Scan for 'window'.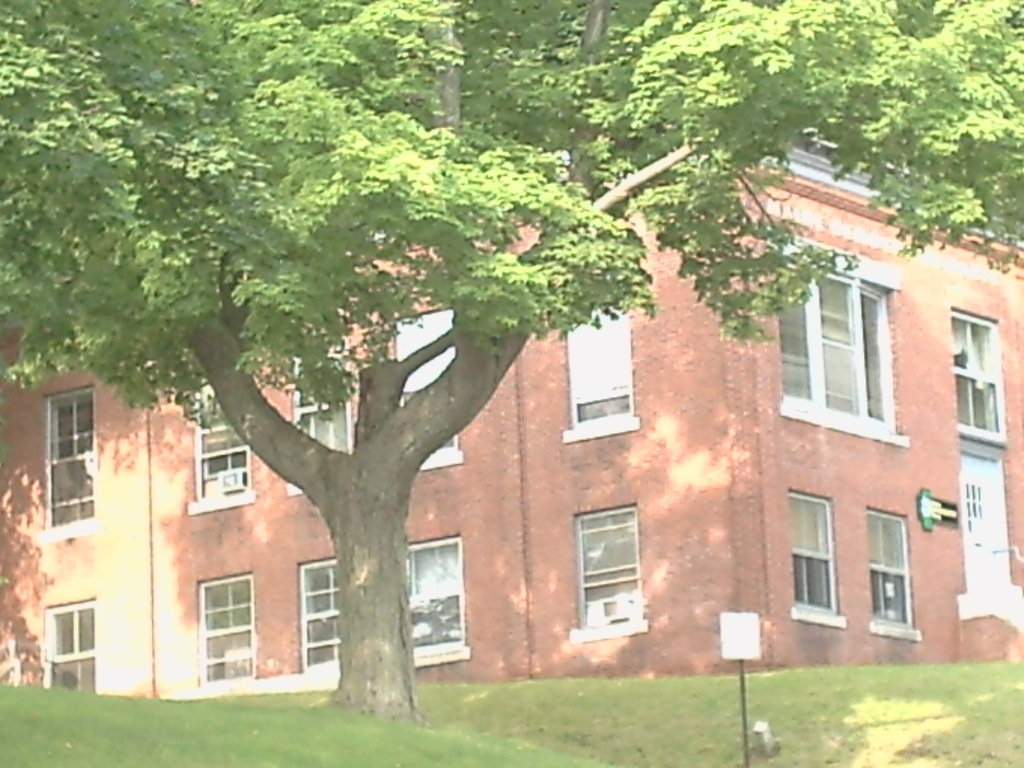
Scan result: 41 598 95 696.
